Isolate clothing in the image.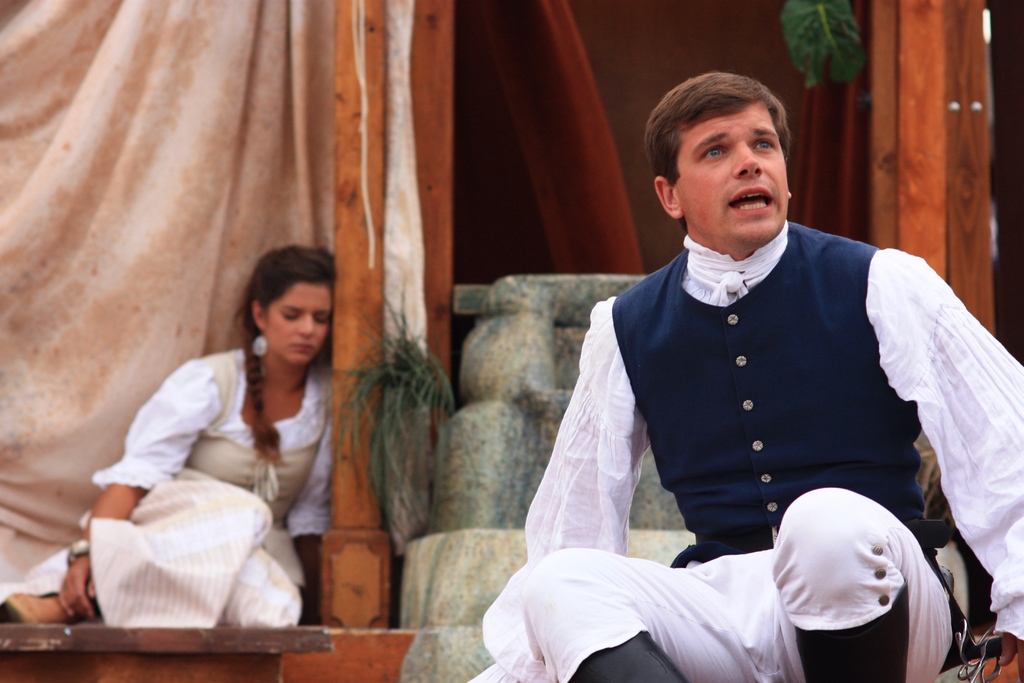
Isolated region: pyautogui.locateOnScreen(467, 218, 1023, 682).
